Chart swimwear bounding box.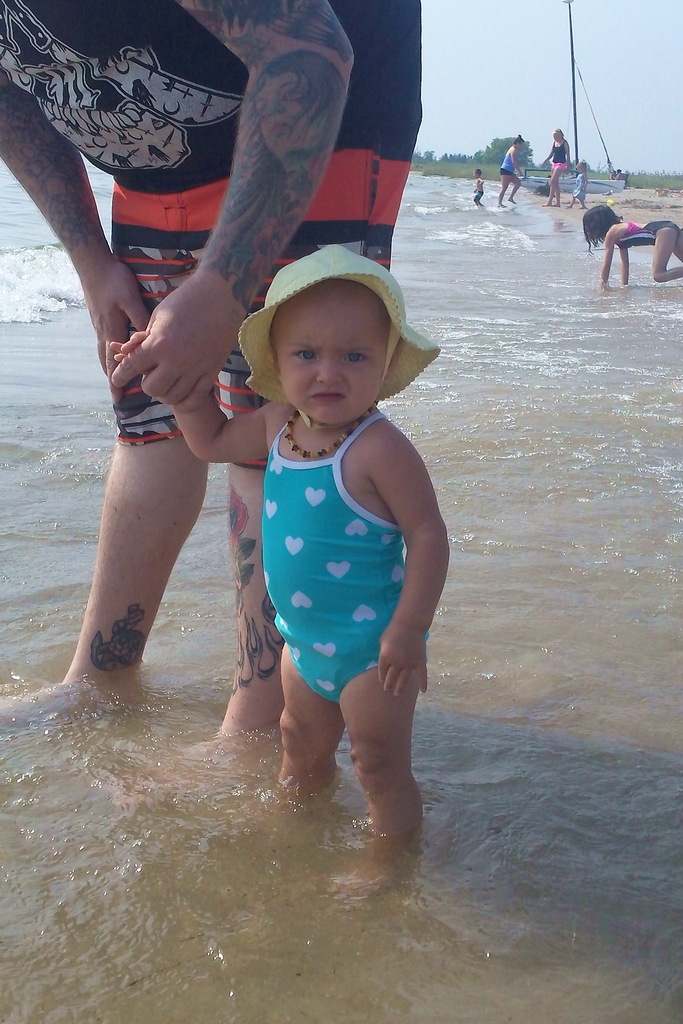
Charted: 499 154 516 175.
